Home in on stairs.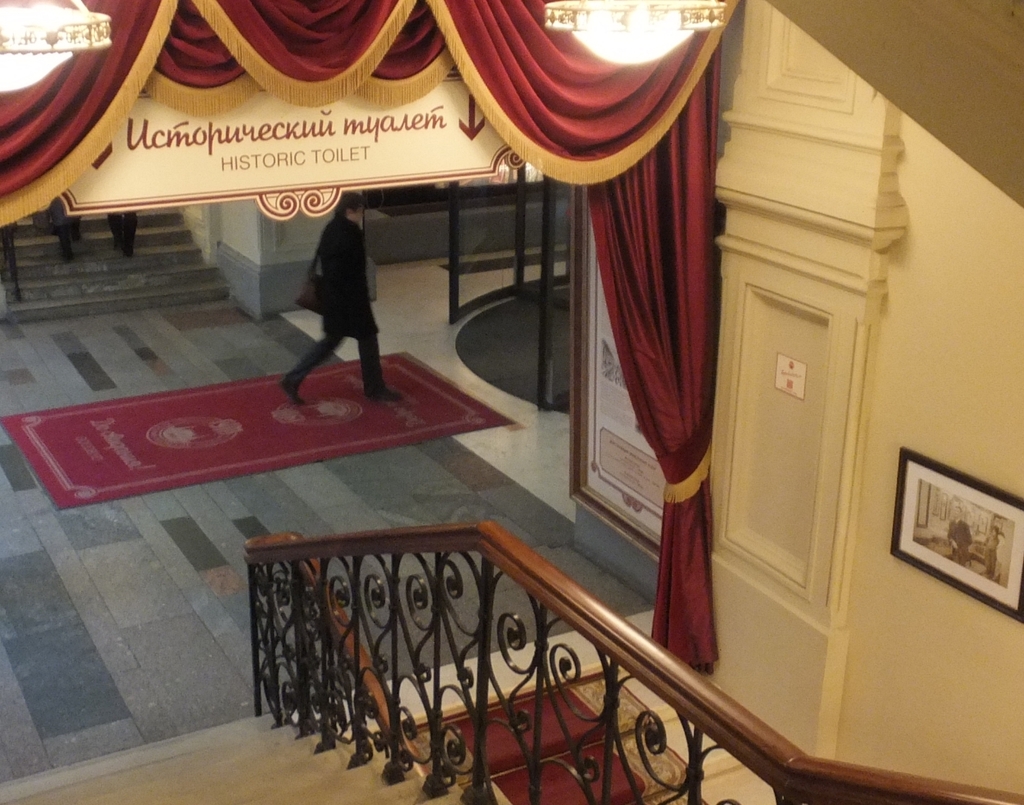
Homed in at bbox=(406, 661, 796, 804).
